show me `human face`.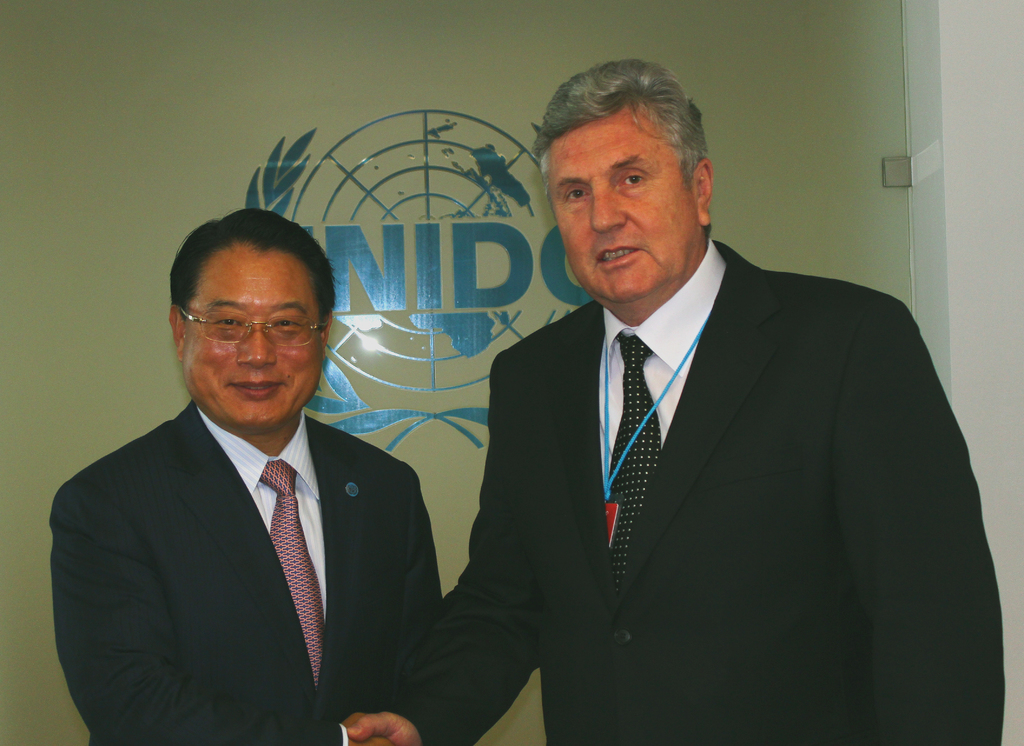
`human face` is here: detection(184, 248, 325, 441).
